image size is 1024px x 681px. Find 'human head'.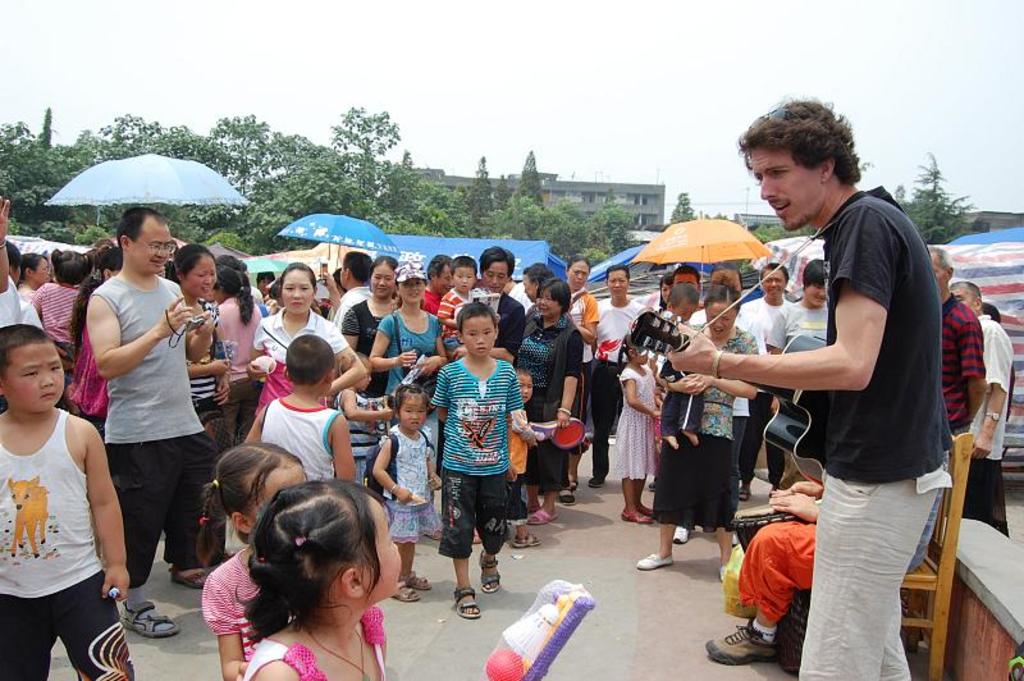
[x1=736, y1=91, x2=863, y2=234].
